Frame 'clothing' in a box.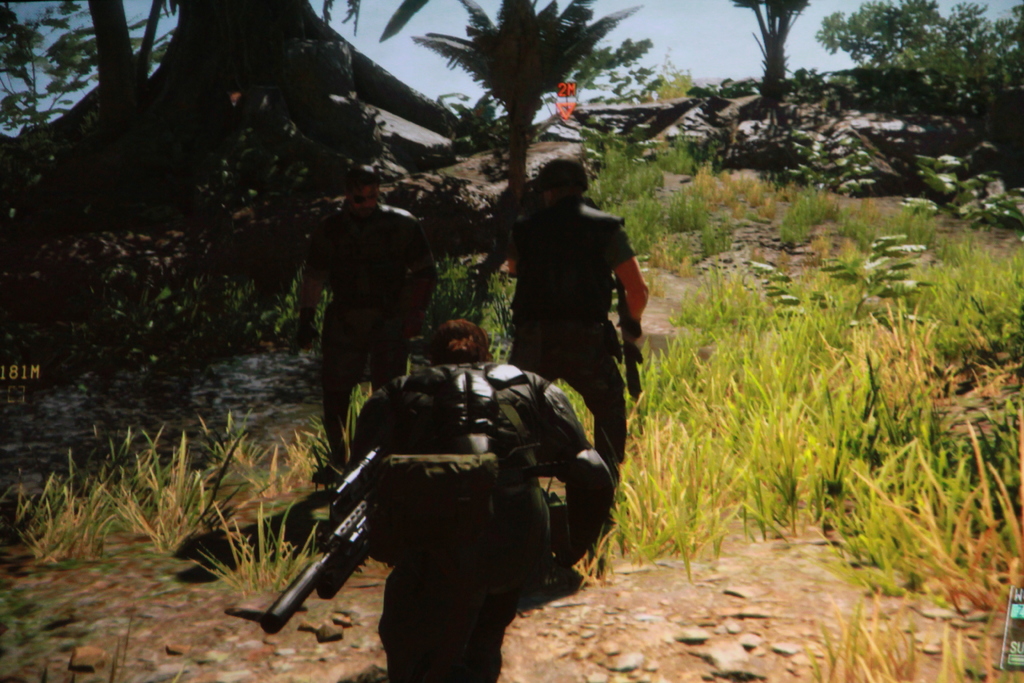
[left=307, top=206, right=438, bottom=374].
